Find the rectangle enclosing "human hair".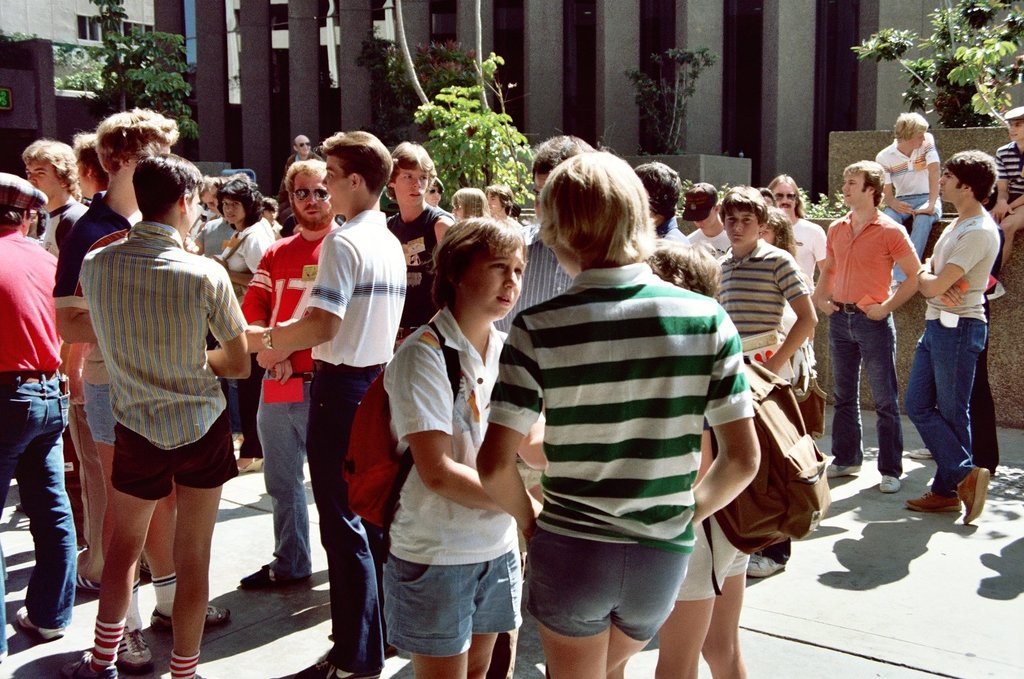
crop(765, 206, 799, 259).
